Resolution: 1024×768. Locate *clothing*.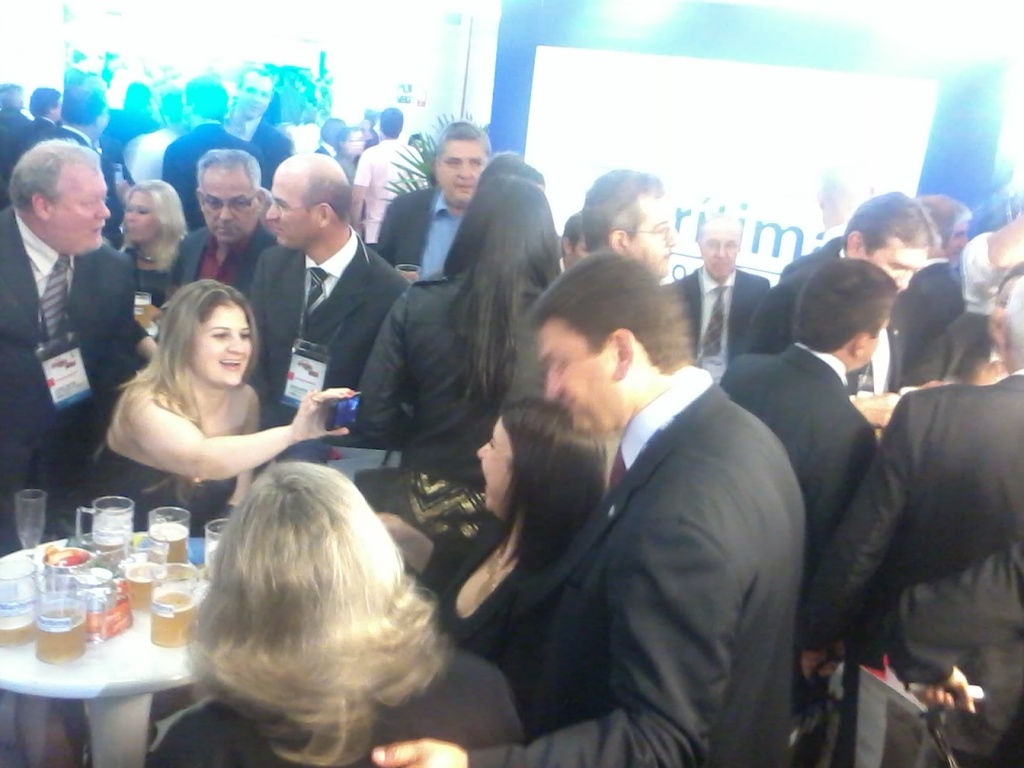
[469, 304, 831, 767].
